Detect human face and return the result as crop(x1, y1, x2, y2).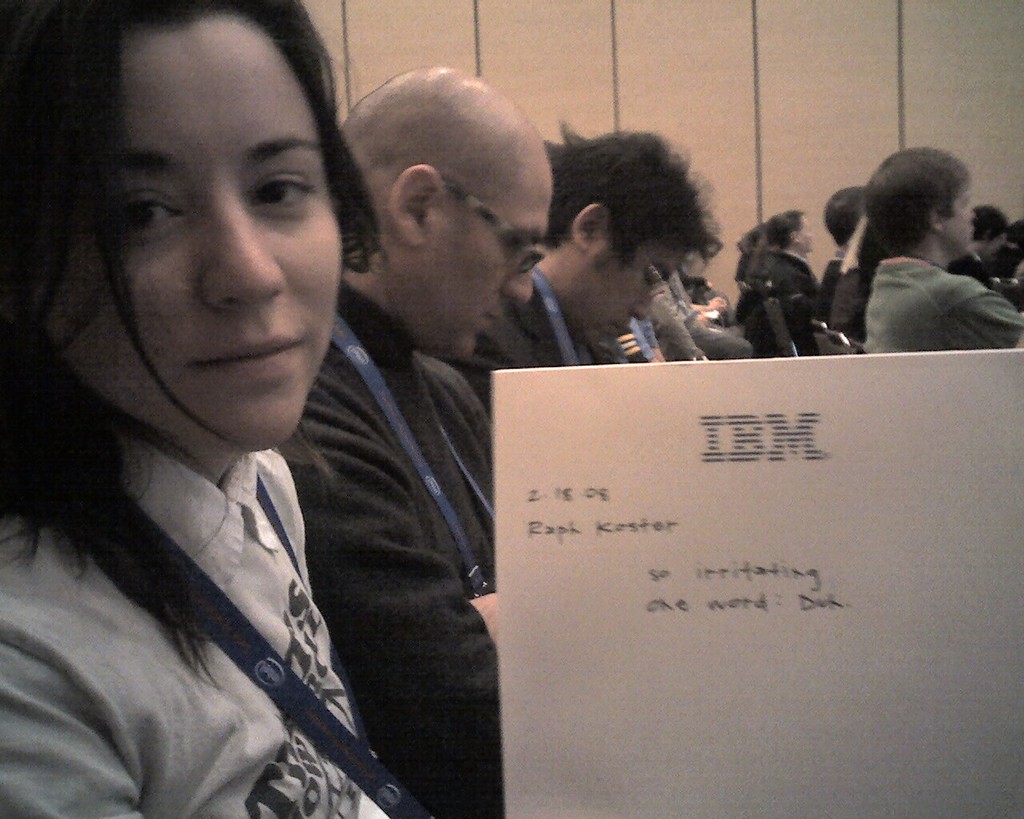
crop(571, 230, 690, 348).
